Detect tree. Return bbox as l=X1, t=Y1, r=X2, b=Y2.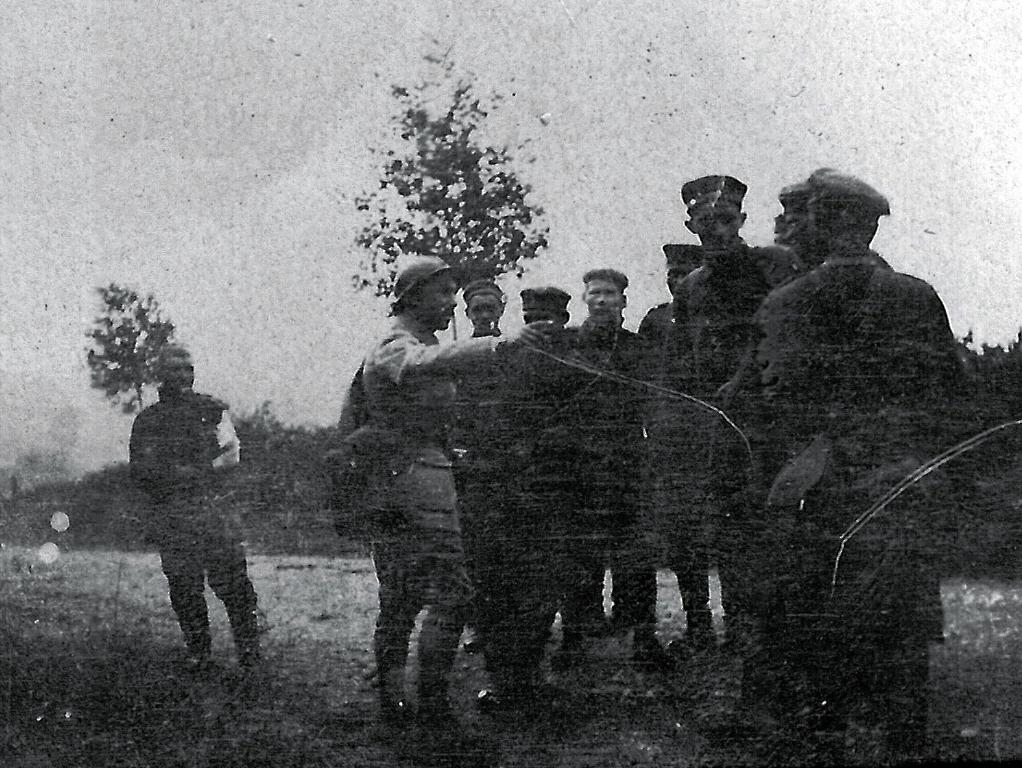
l=347, t=40, r=554, b=339.
